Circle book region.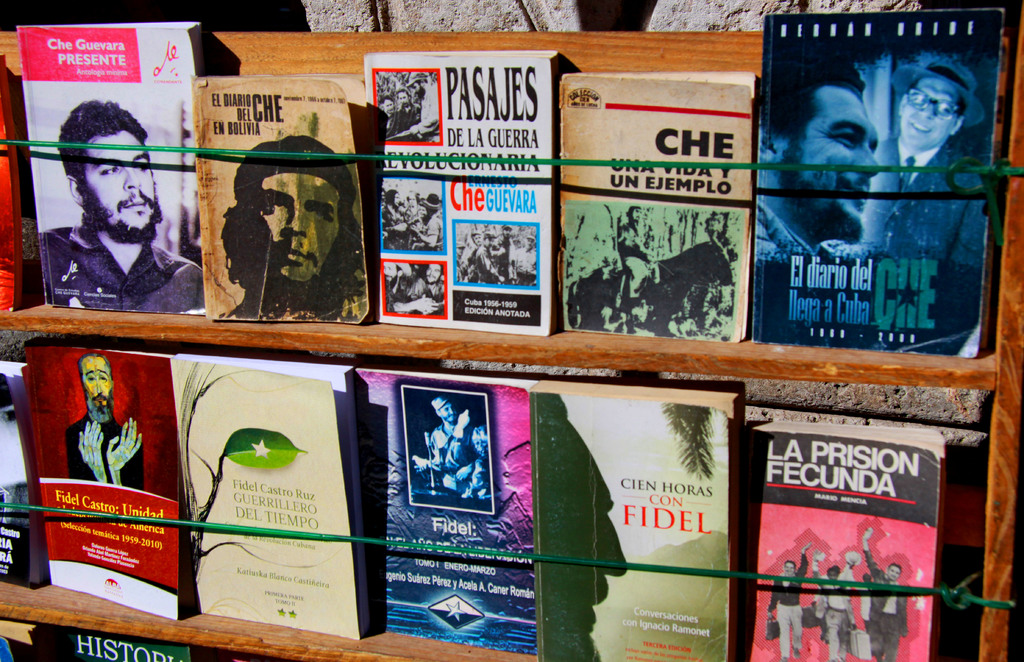
Region: Rect(358, 370, 534, 652).
